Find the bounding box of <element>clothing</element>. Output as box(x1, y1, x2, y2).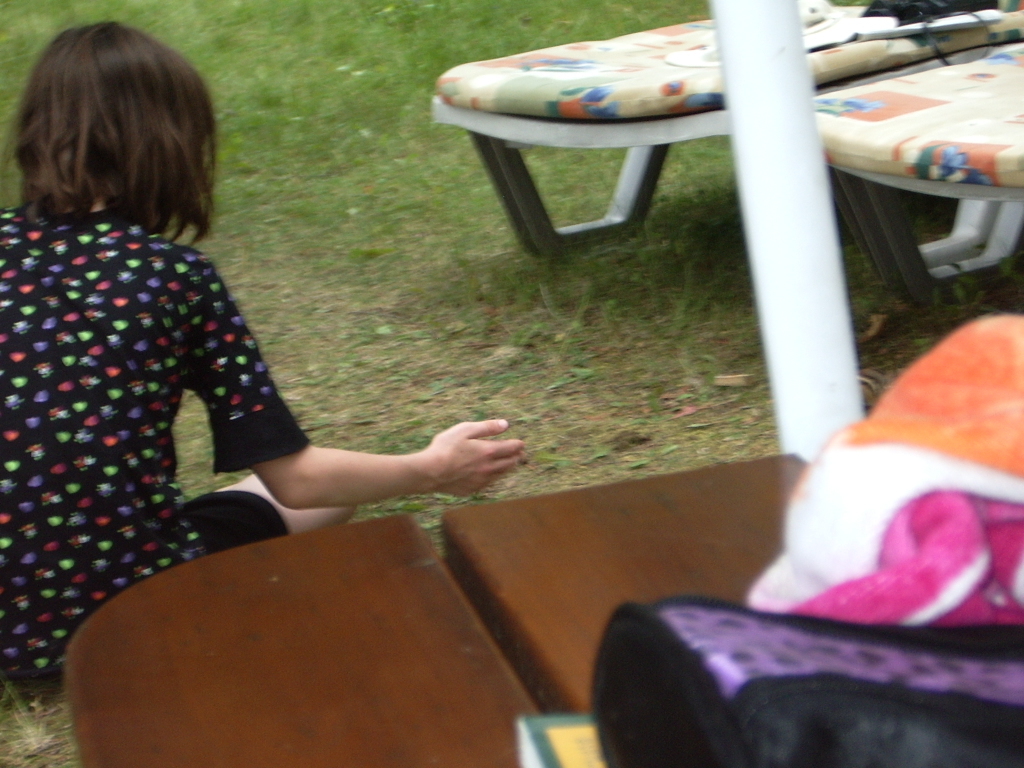
box(4, 147, 356, 664).
